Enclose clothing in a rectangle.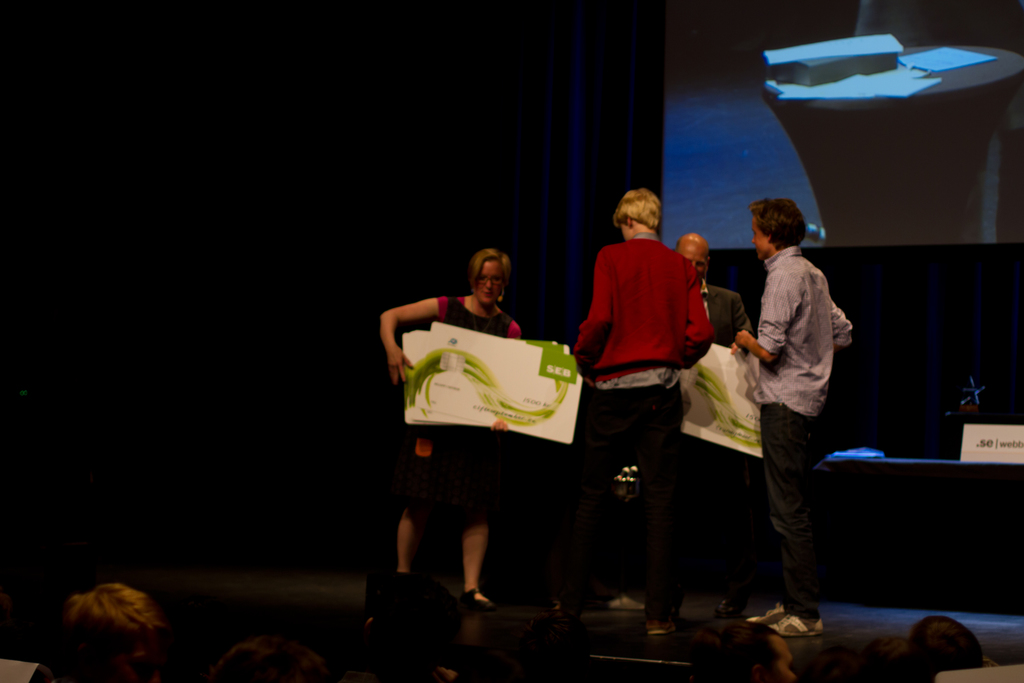
<bbox>745, 247, 851, 613</bbox>.
